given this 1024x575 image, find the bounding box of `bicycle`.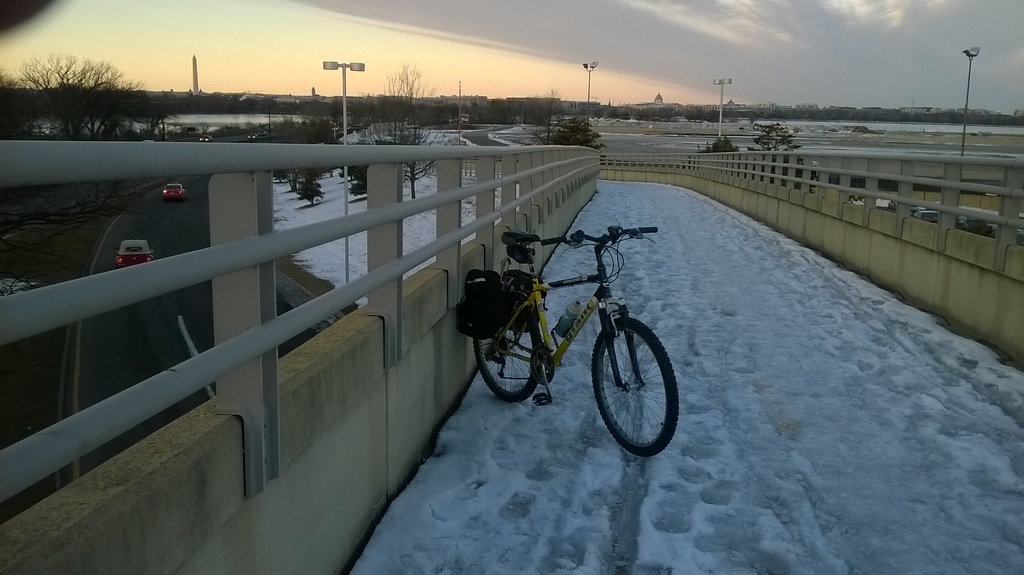
x1=456, y1=223, x2=684, y2=443.
